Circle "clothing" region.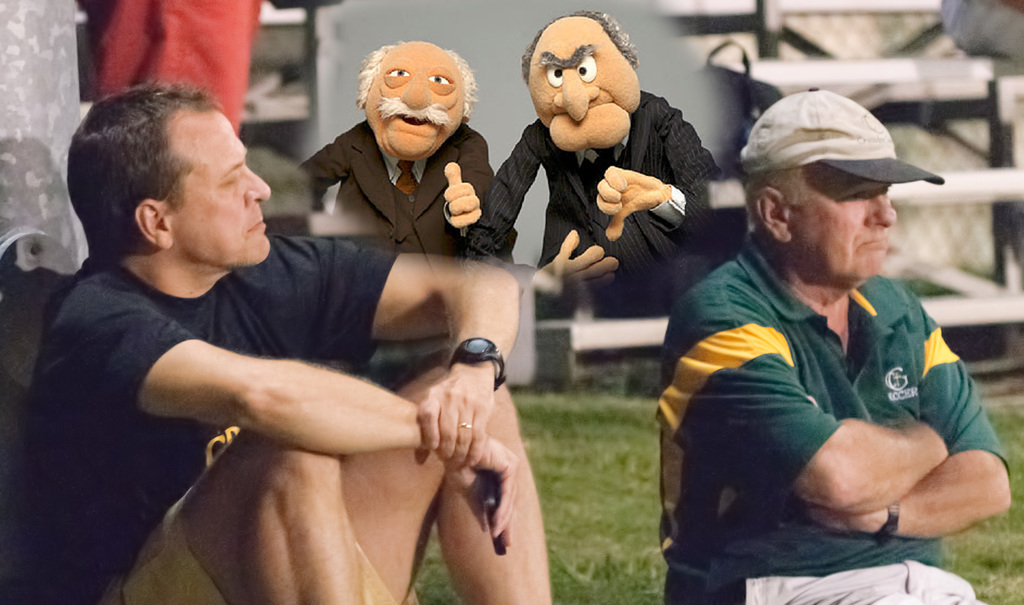
Region: (left=938, top=0, right=1023, bottom=63).
